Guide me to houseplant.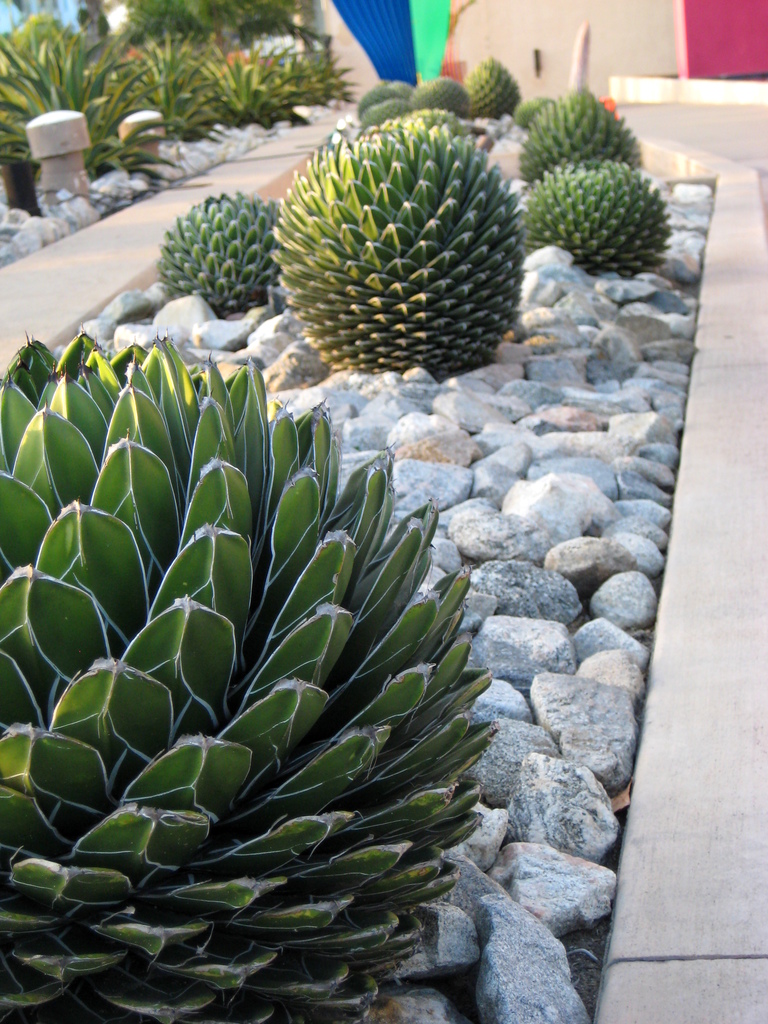
Guidance: x1=0, y1=8, x2=170, y2=202.
